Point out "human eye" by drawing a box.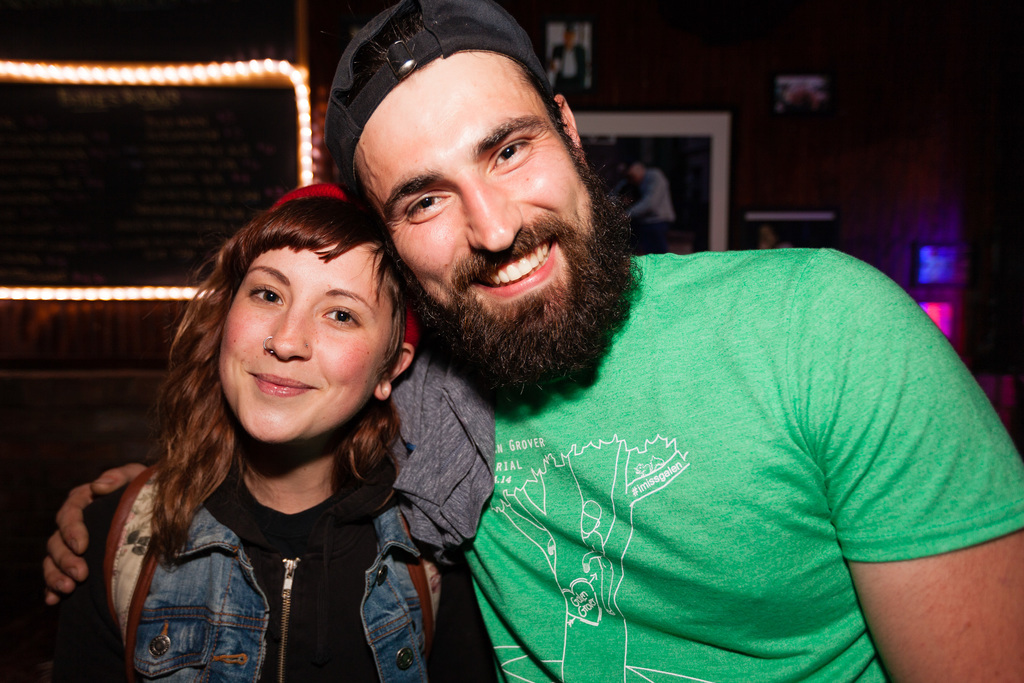
315, 307, 360, 331.
